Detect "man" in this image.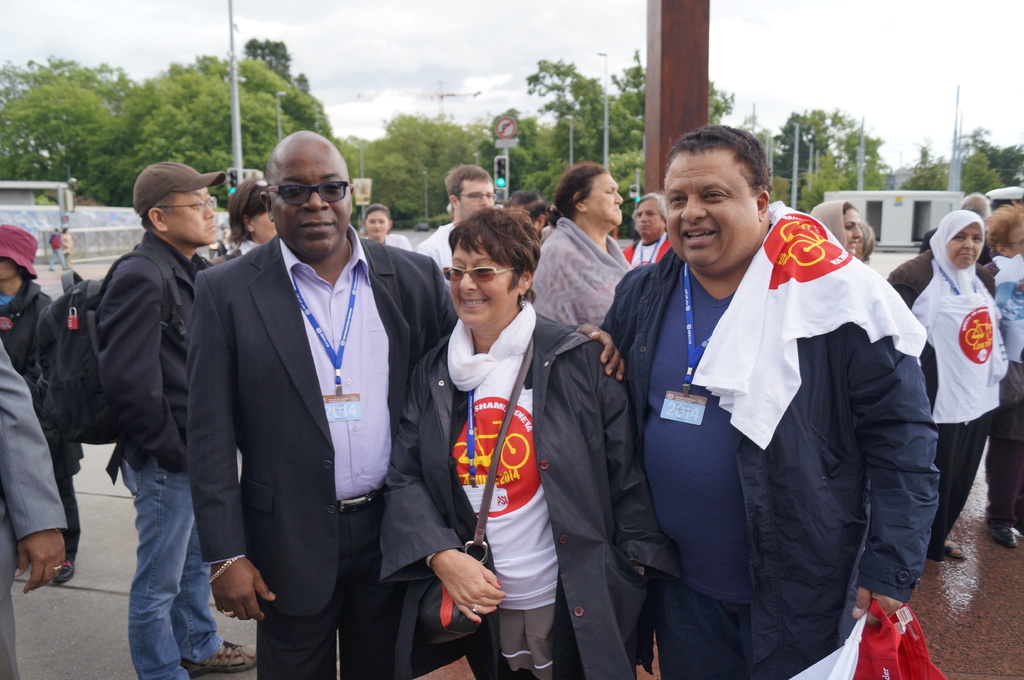
Detection: {"x1": 181, "y1": 129, "x2": 632, "y2": 679}.
